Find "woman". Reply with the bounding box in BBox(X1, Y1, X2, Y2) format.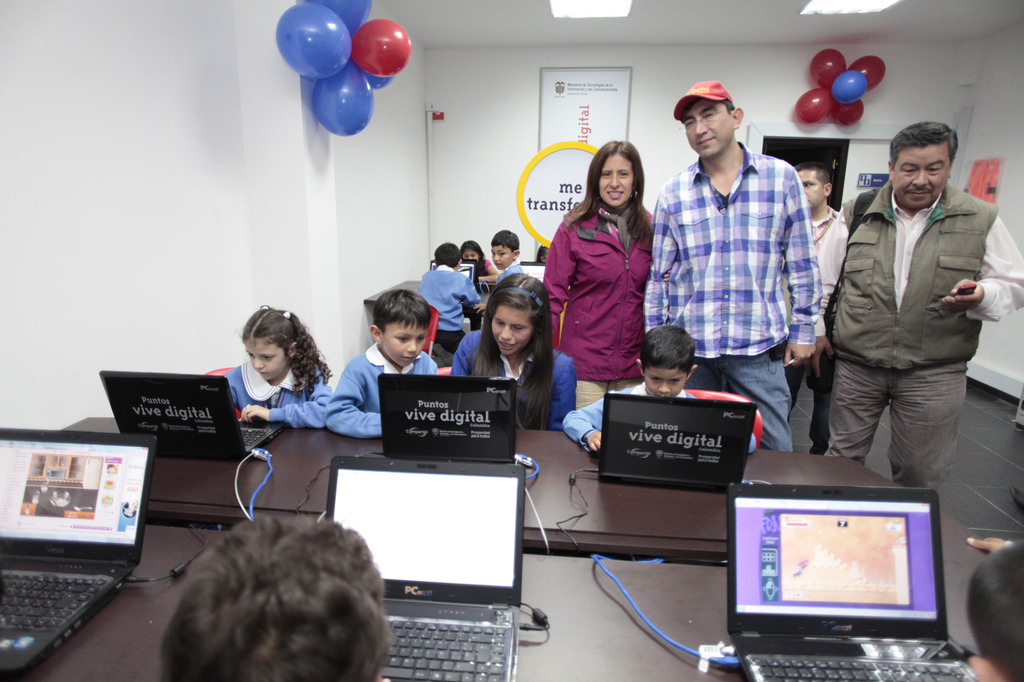
BBox(461, 280, 586, 427).
